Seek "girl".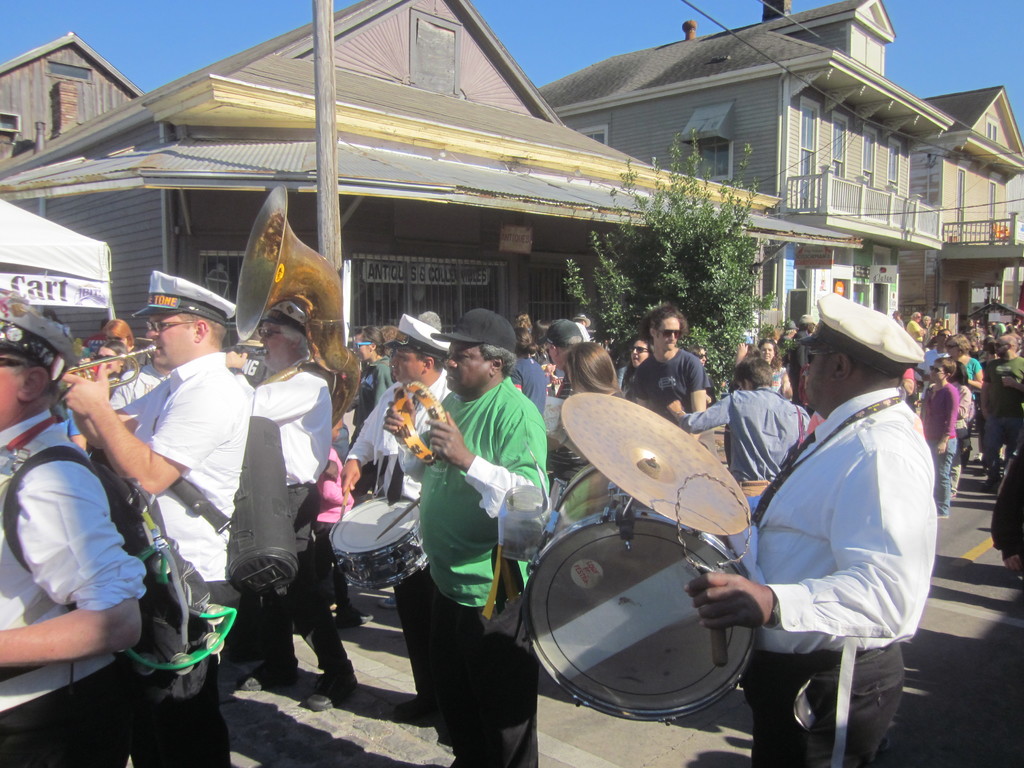
bbox=[310, 419, 374, 628].
